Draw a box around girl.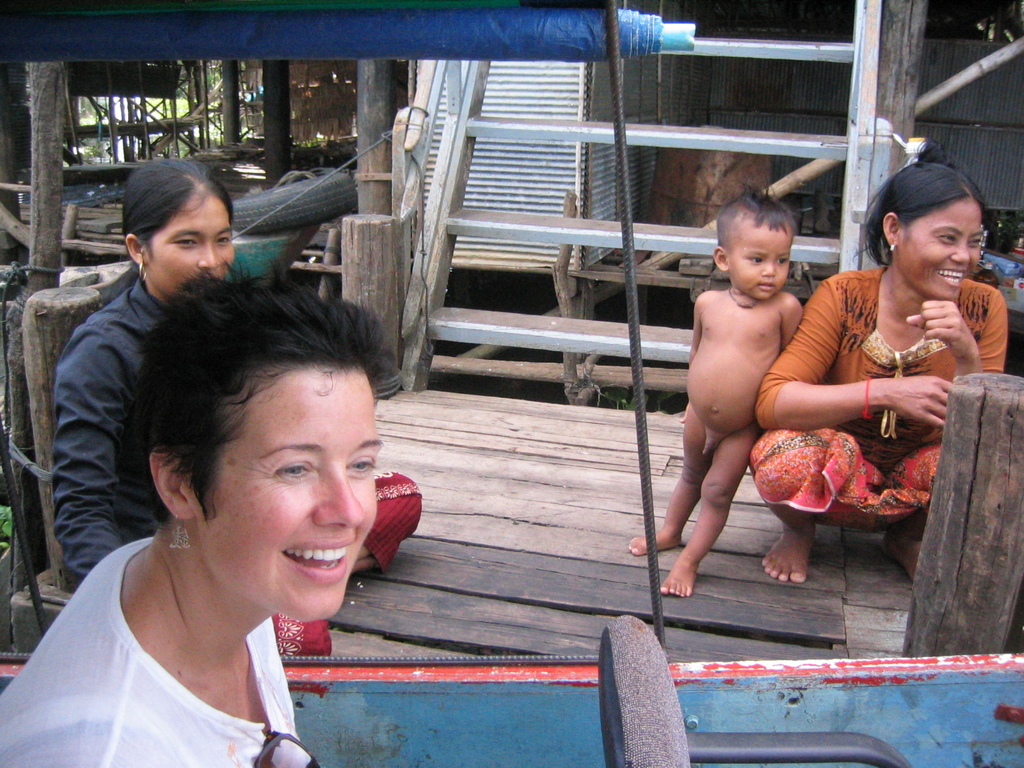
<region>52, 159, 420, 667</region>.
